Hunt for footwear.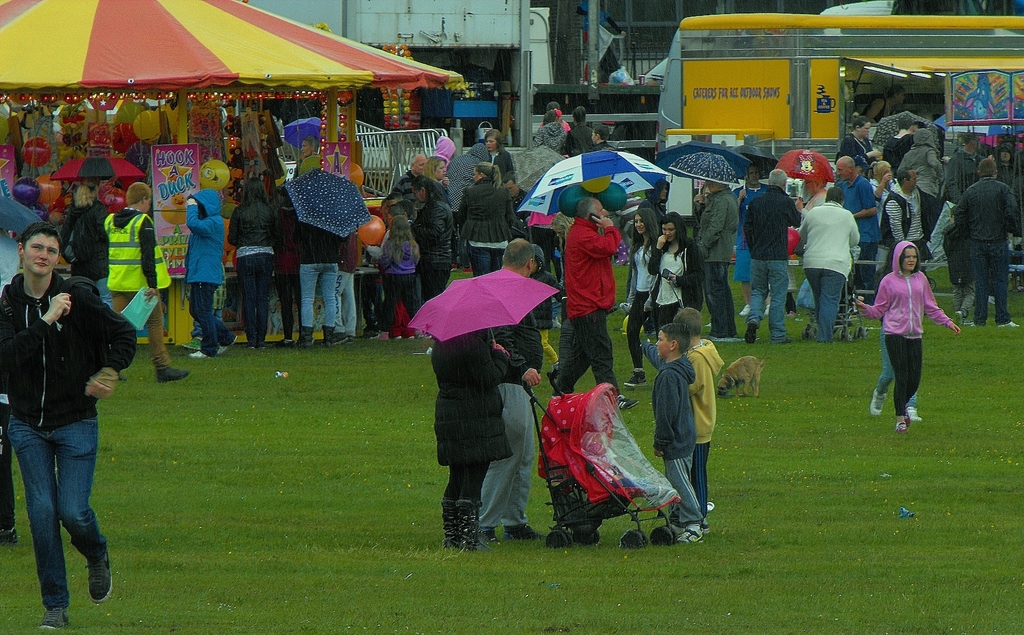
Hunted down at region(549, 366, 572, 396).
